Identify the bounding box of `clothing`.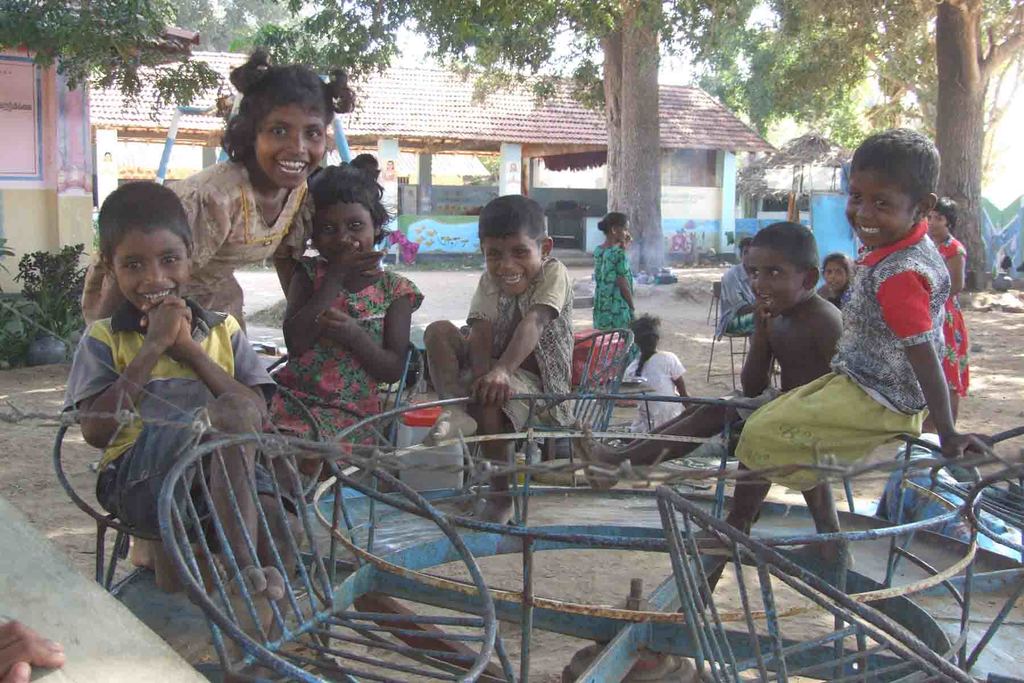
(81, 152, 308, 331).
